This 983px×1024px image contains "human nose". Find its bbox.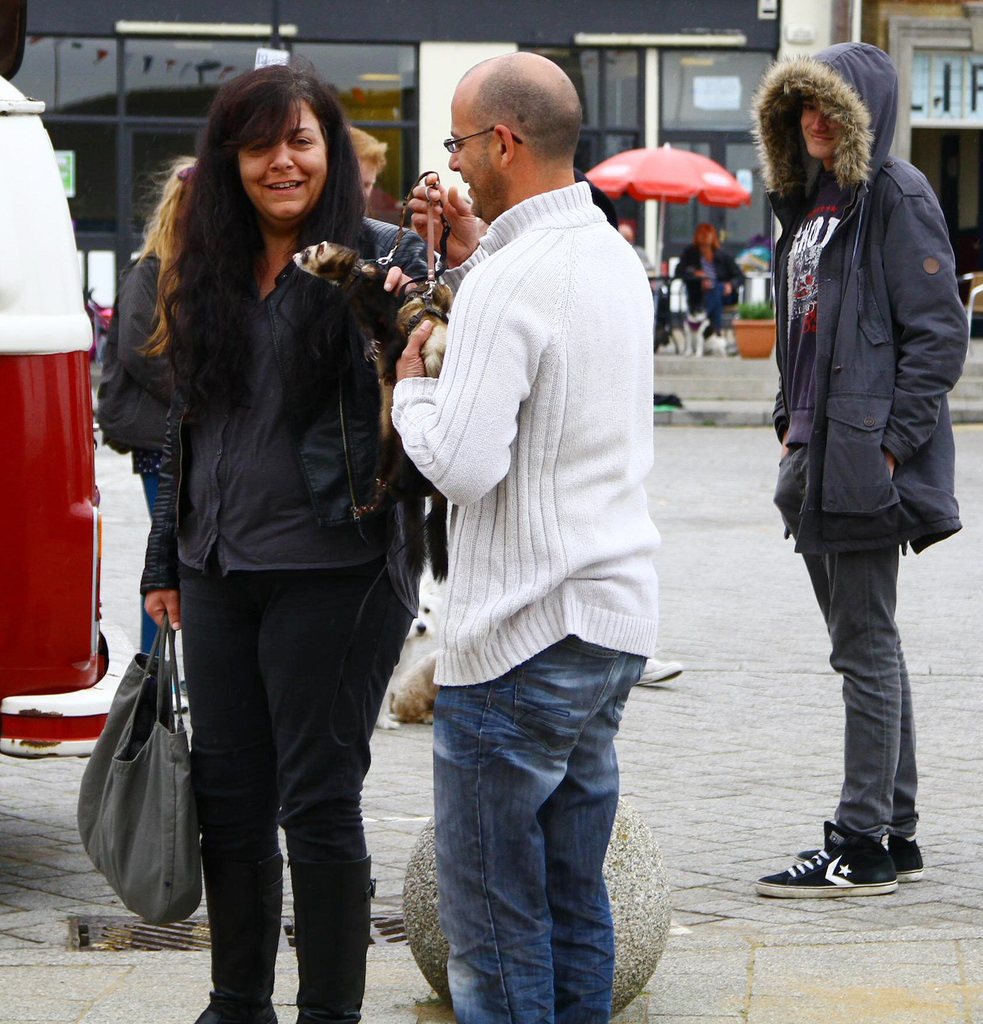
268, 136, 293, 177.
